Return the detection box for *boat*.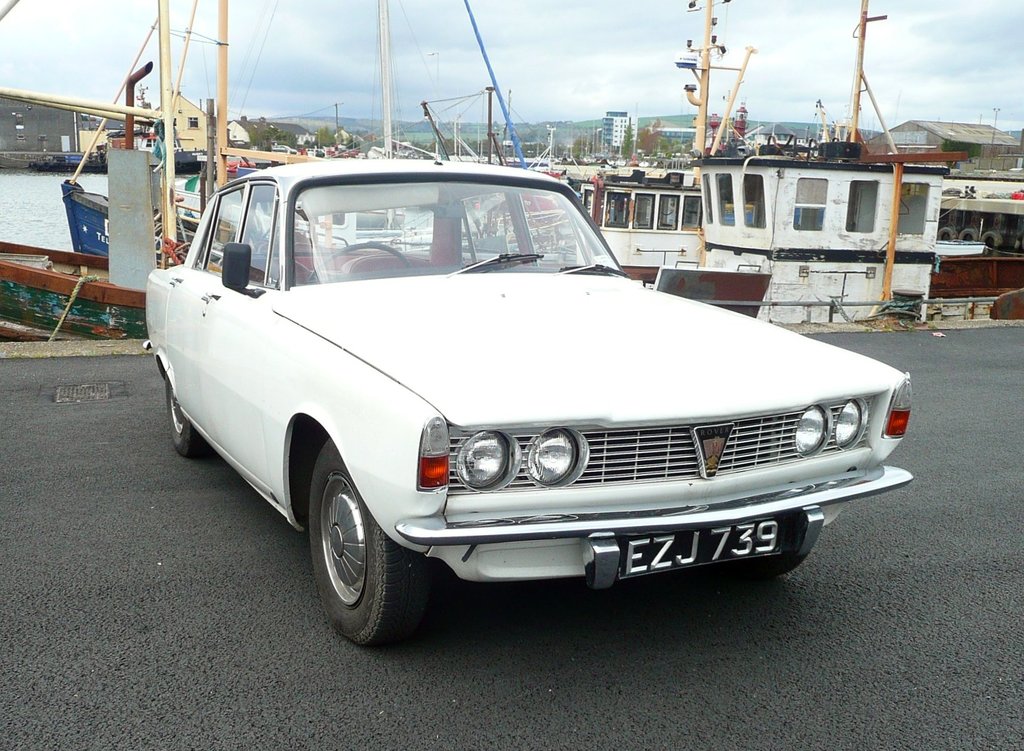
(0,238,178,342).
